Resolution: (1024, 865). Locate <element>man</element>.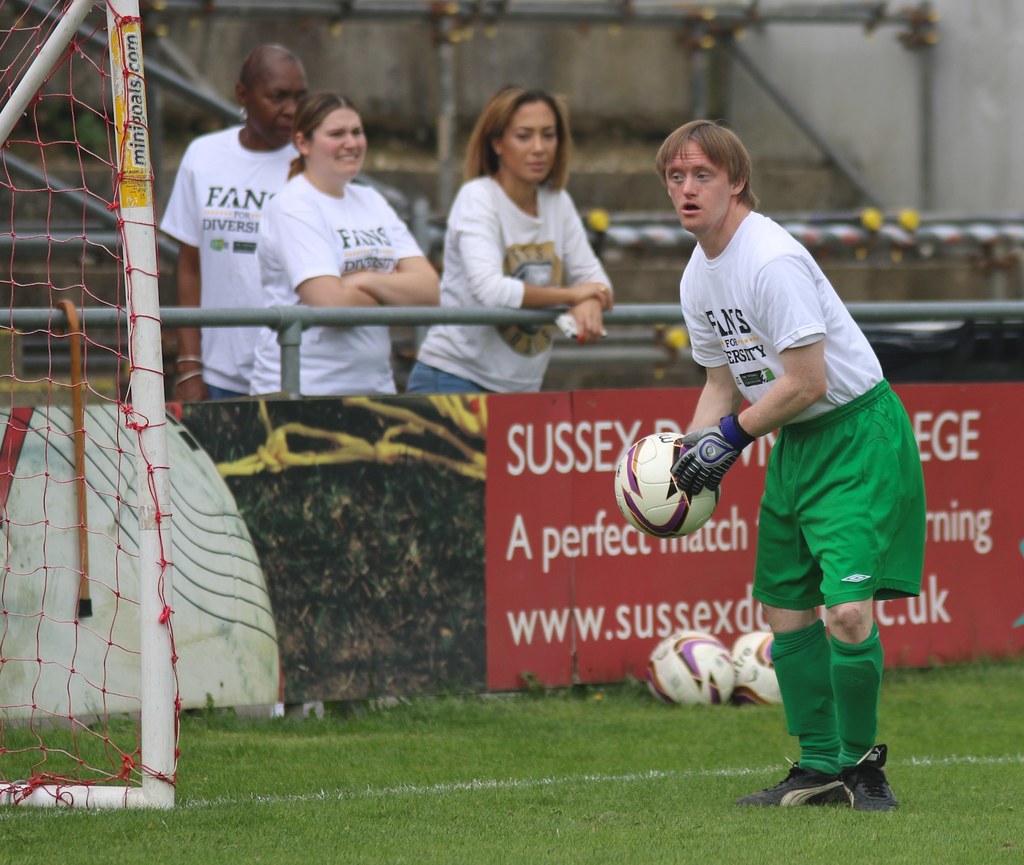
detection(657, 106, 914, 827).
